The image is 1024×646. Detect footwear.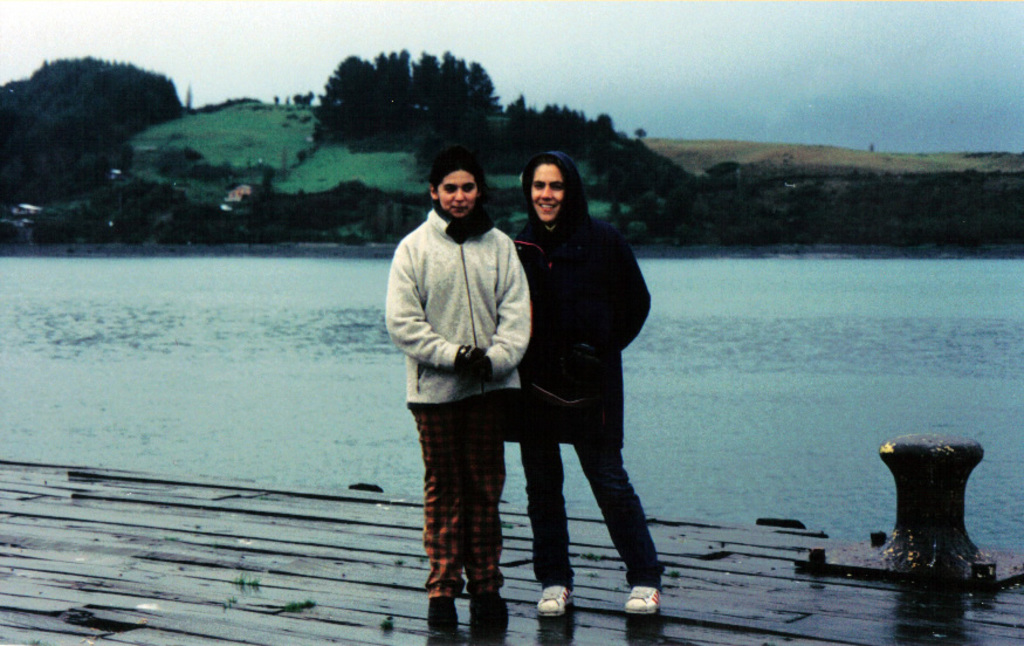
Detection: 467,596,511,645.
